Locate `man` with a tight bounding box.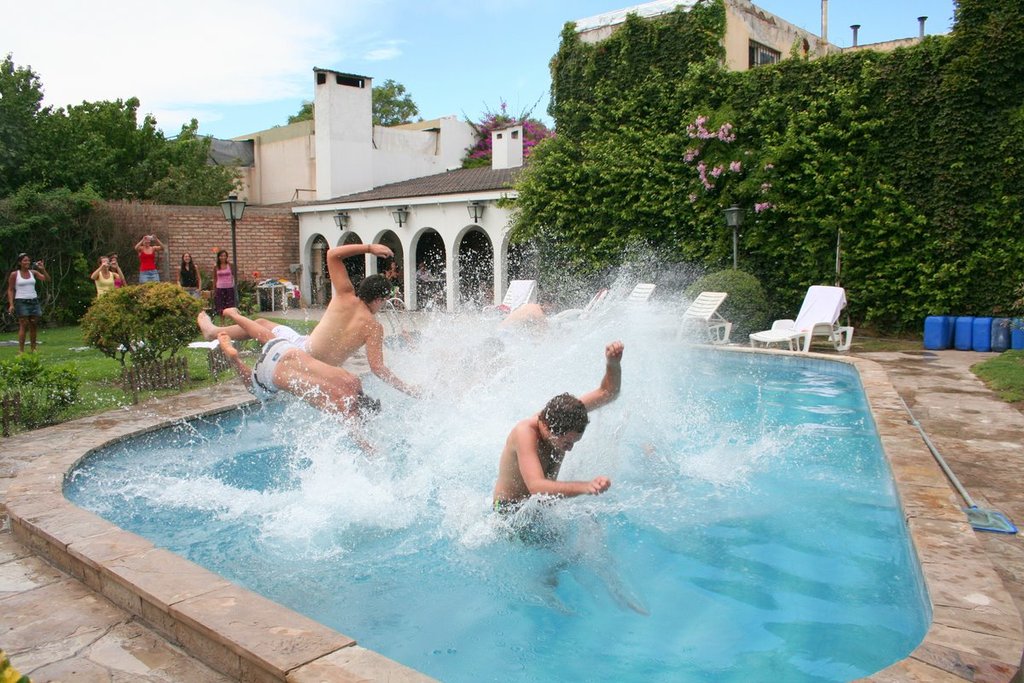
l=491, t=340, r=647, b=617.
